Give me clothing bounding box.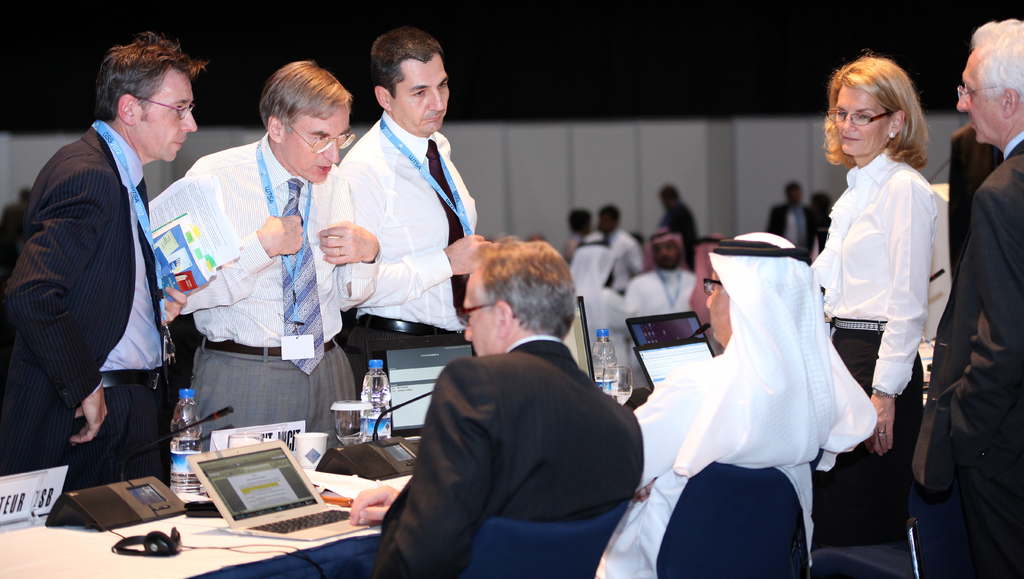
<region>624, 228, 893, 578</region>.
